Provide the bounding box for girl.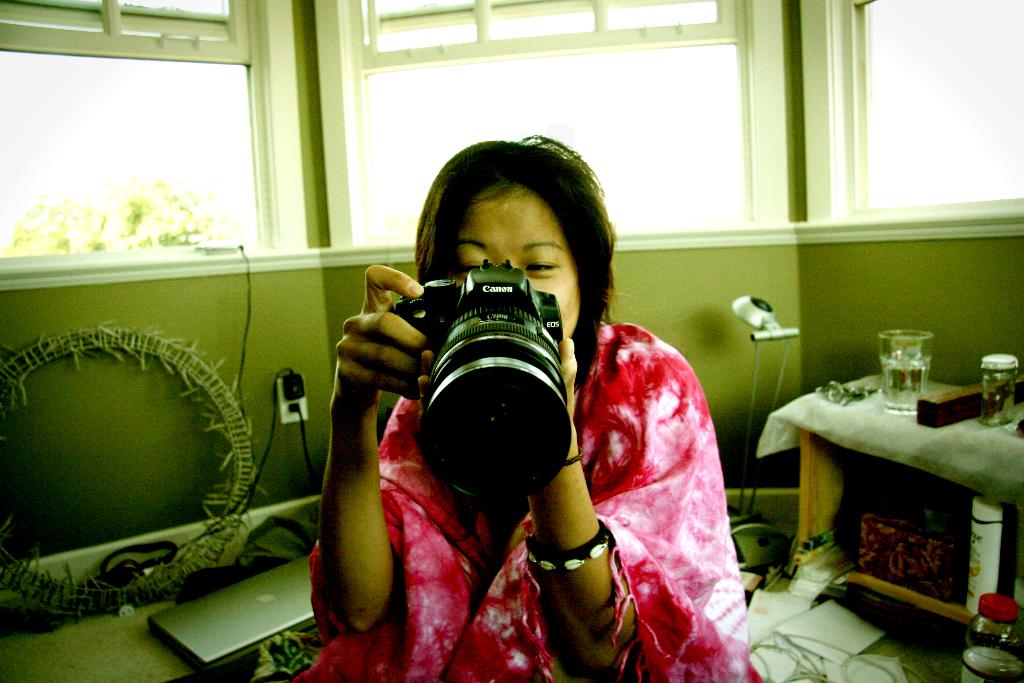
pyautogui.locateOnScreen(294, 129, 765, 678).
